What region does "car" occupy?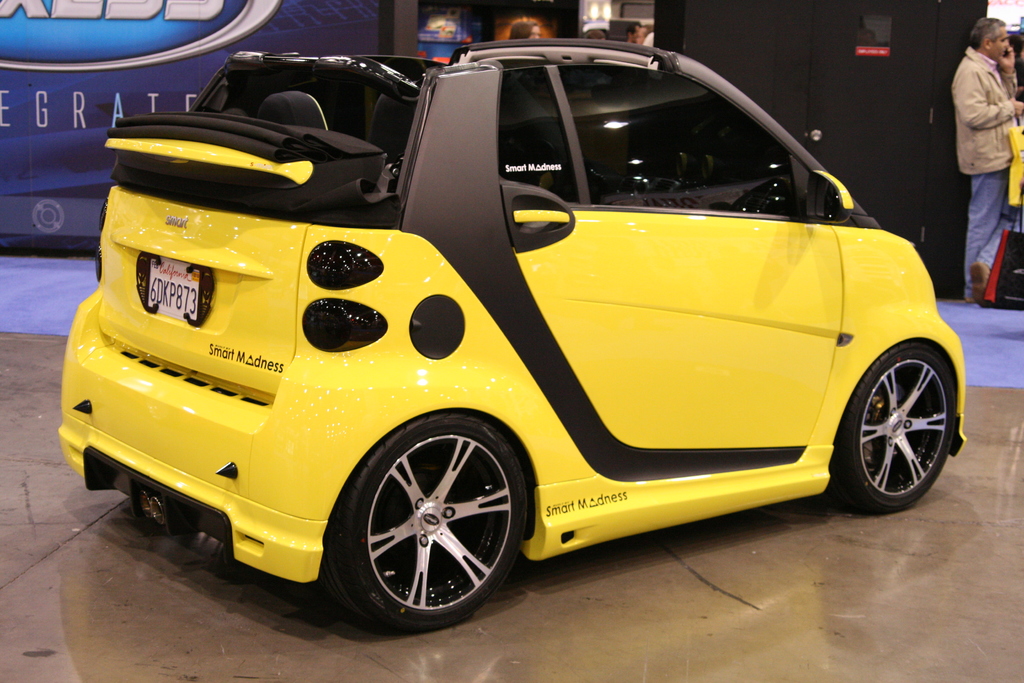
<region>58, 38, 966, 634</region>.
